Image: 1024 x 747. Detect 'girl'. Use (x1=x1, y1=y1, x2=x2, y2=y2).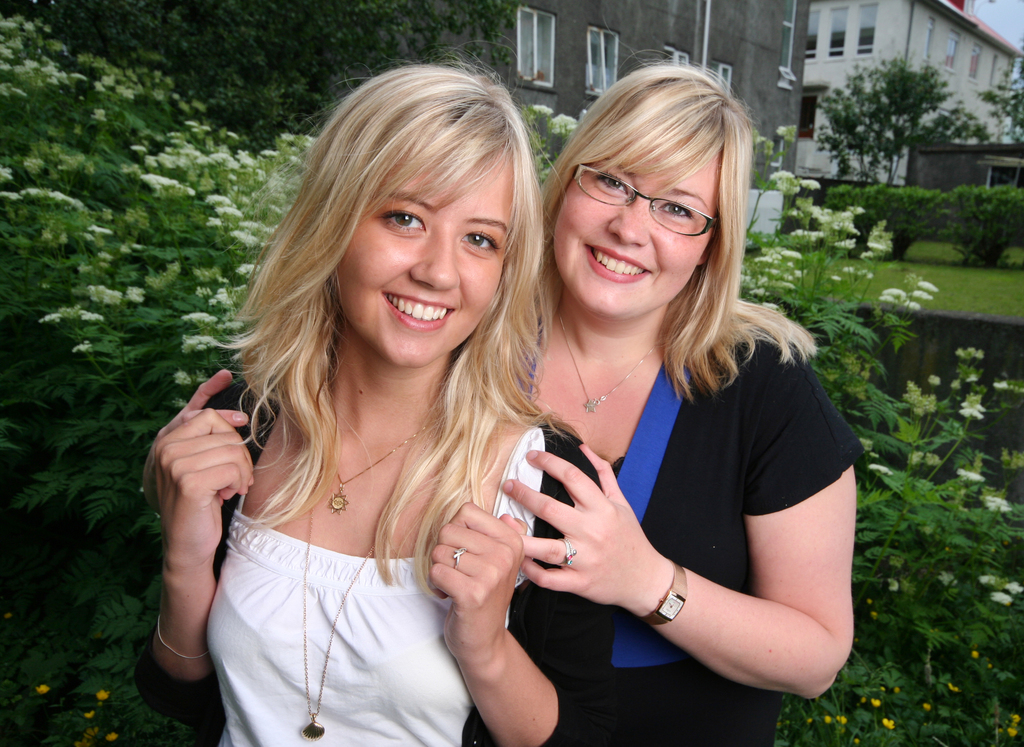
(x1=133, y1=41, x2=620, y2=746).
